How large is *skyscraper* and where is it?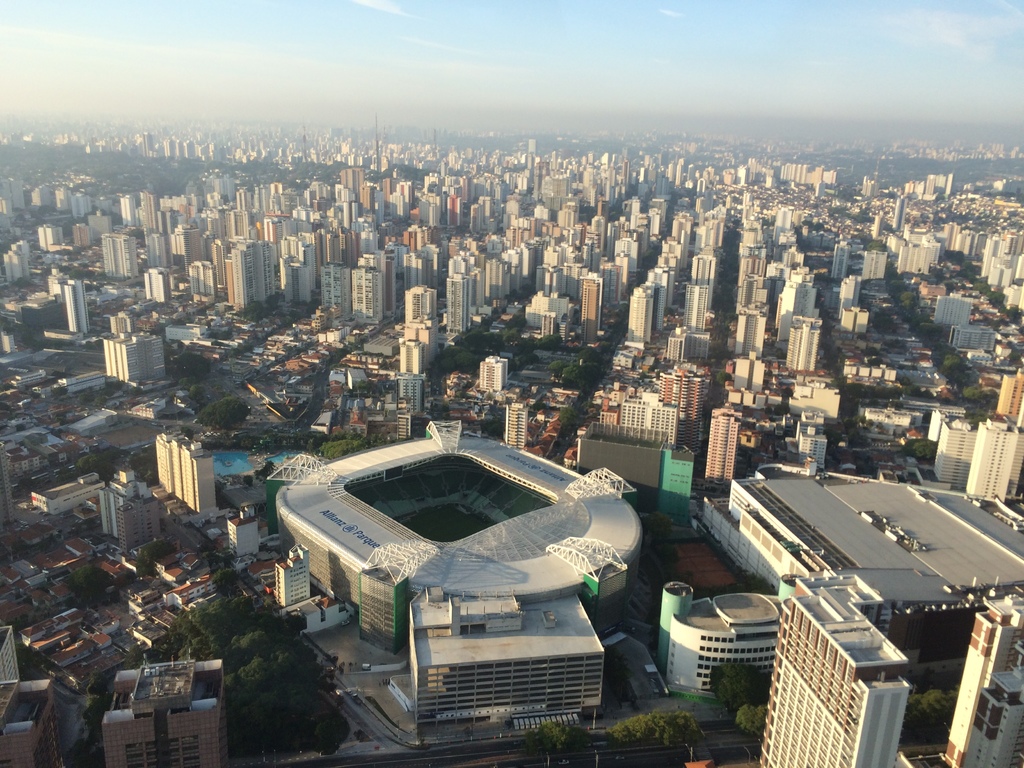
Bounding box: <bbox>158, 427, 216, 512</bbox>.
